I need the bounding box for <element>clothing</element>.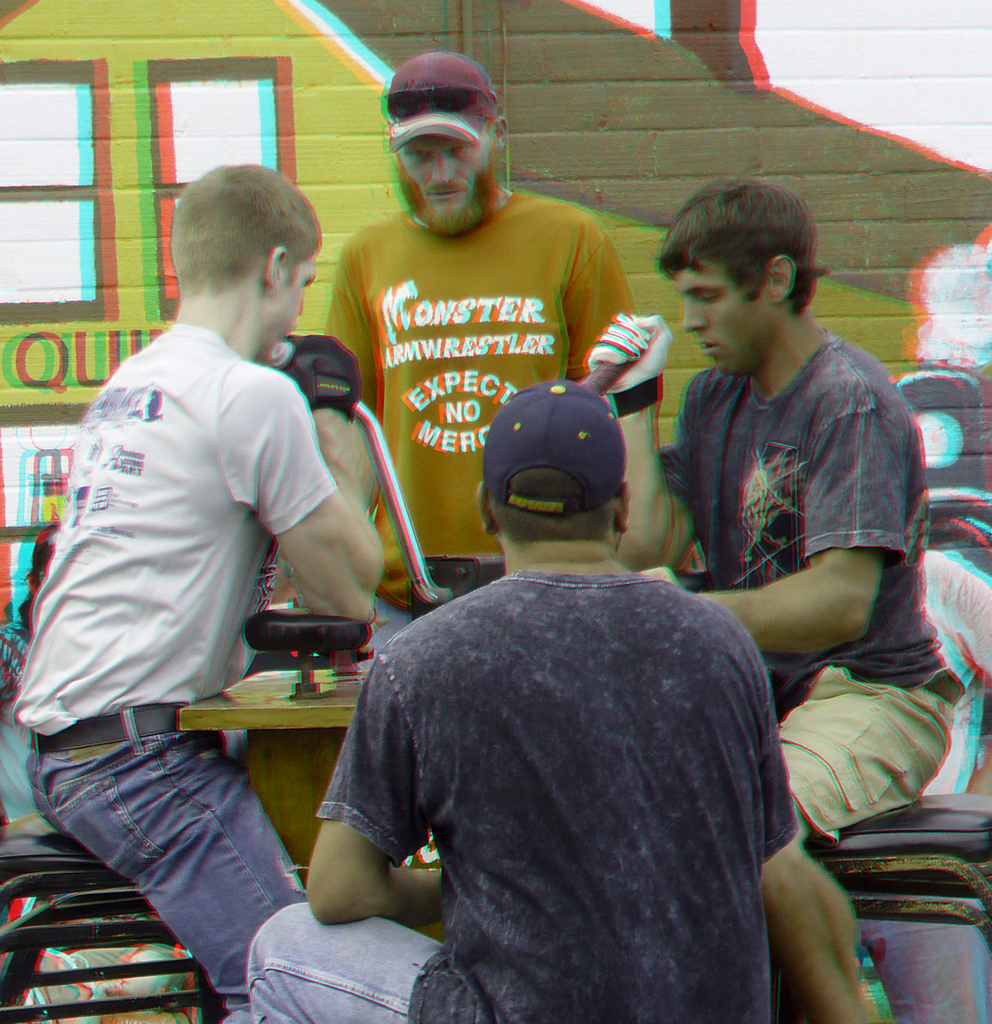
Here it is: box=[7, 337, 296, 1023].
